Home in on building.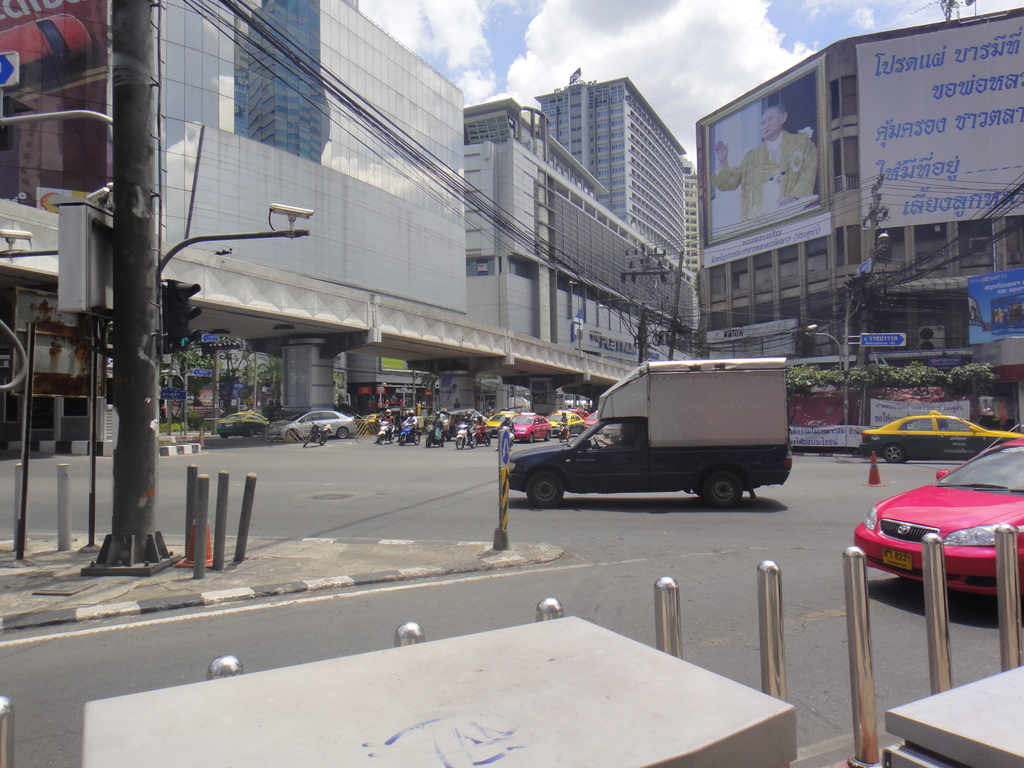
Homed in at {"left": 694, "top": 6, "right": 1023, "bottom": 428}.
